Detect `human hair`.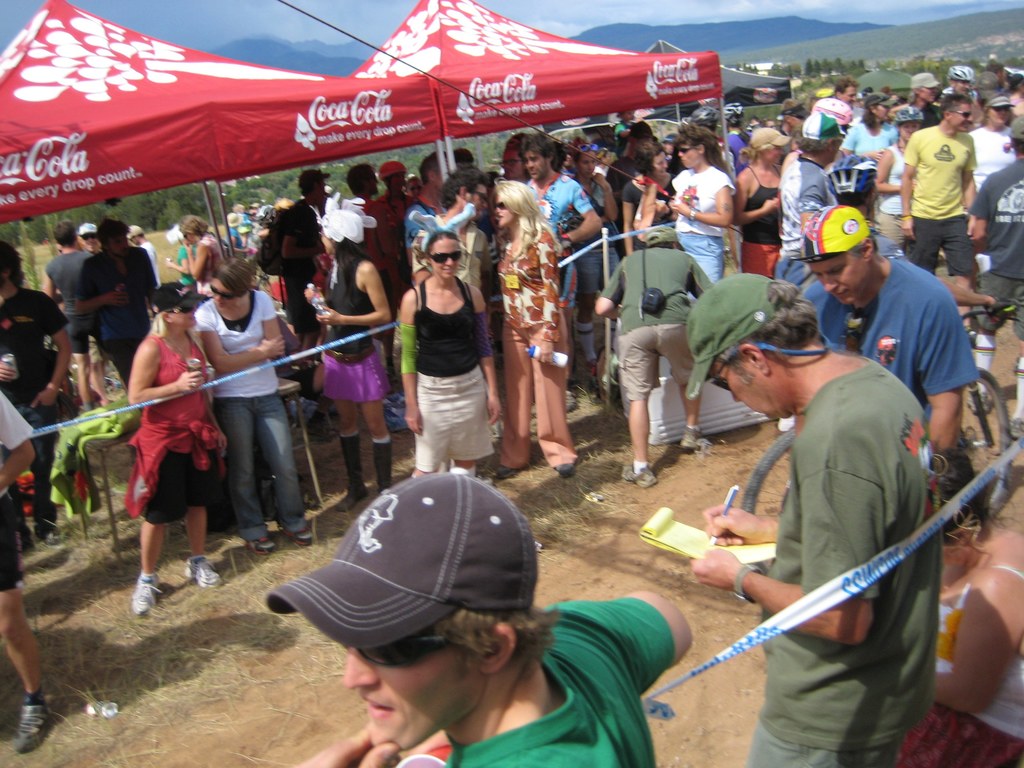
Detected at <region>796, 136, 844, 152</region>.
